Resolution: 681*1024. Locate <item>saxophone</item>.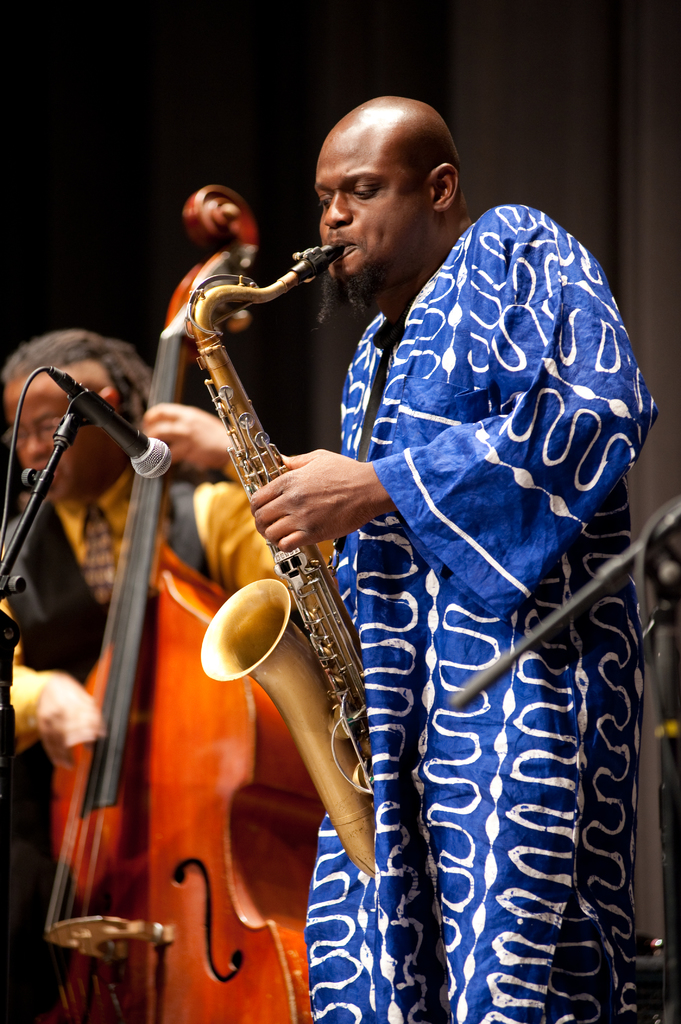
(195, 235, 373, 882).
